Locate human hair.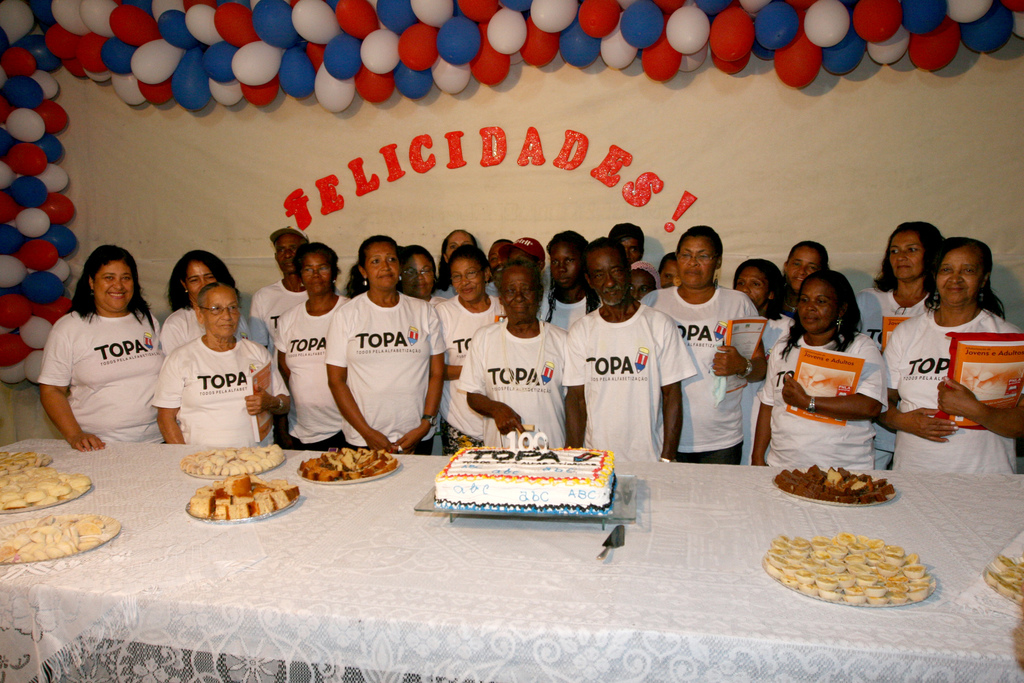
Bounding box: bbox=(344, 235, 399, 298).
